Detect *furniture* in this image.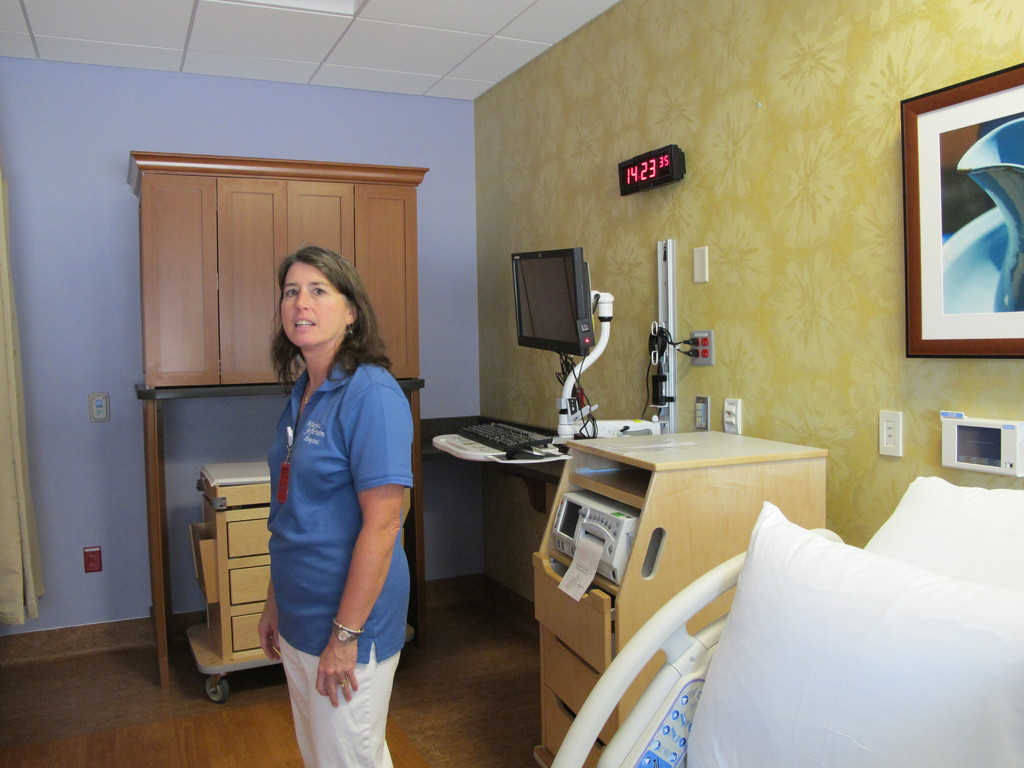
Detection: l=532, t=430, r=829, b=767.
